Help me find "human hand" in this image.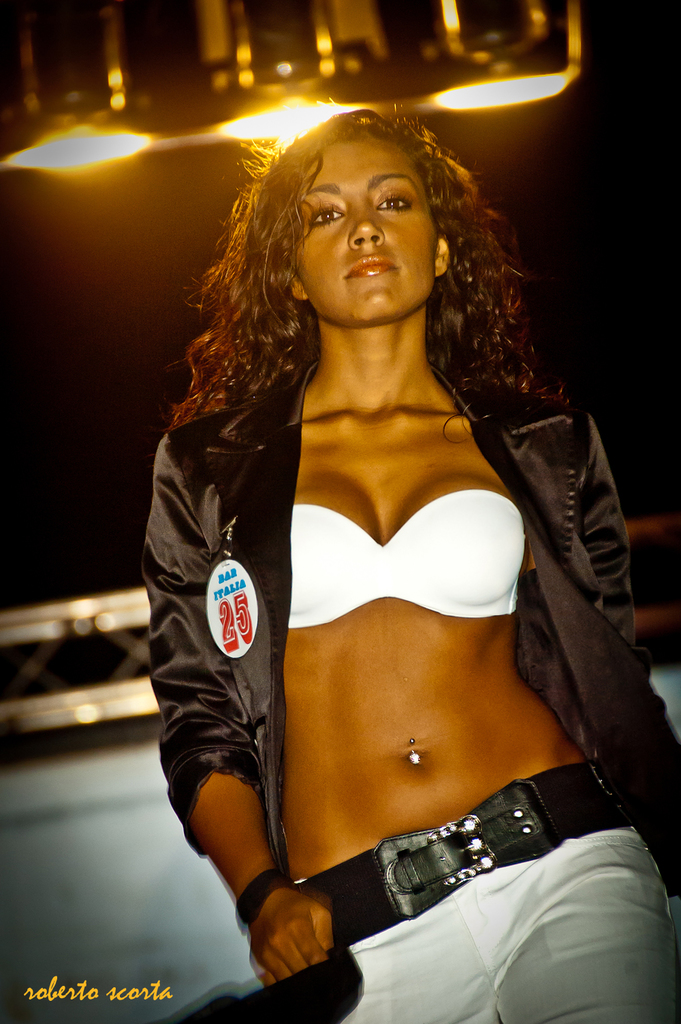
Found it: [x1=241, y1=862, x2=351, y2=984].
